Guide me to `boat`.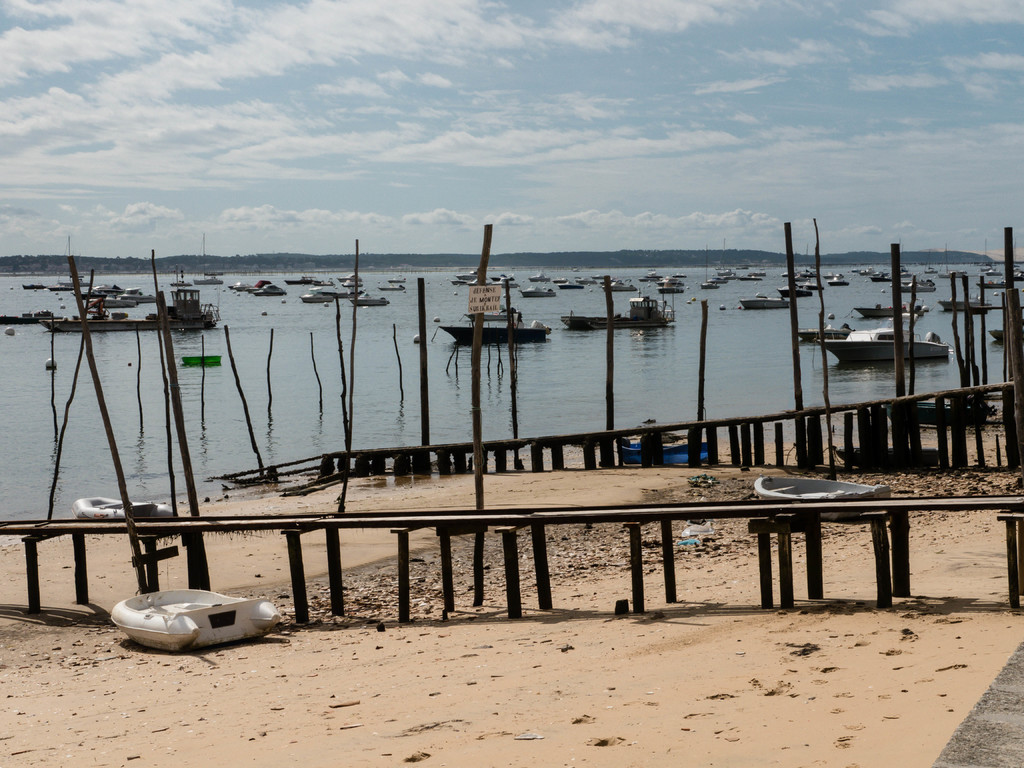
Guidance: Rect(60, 284, 159, 312).
